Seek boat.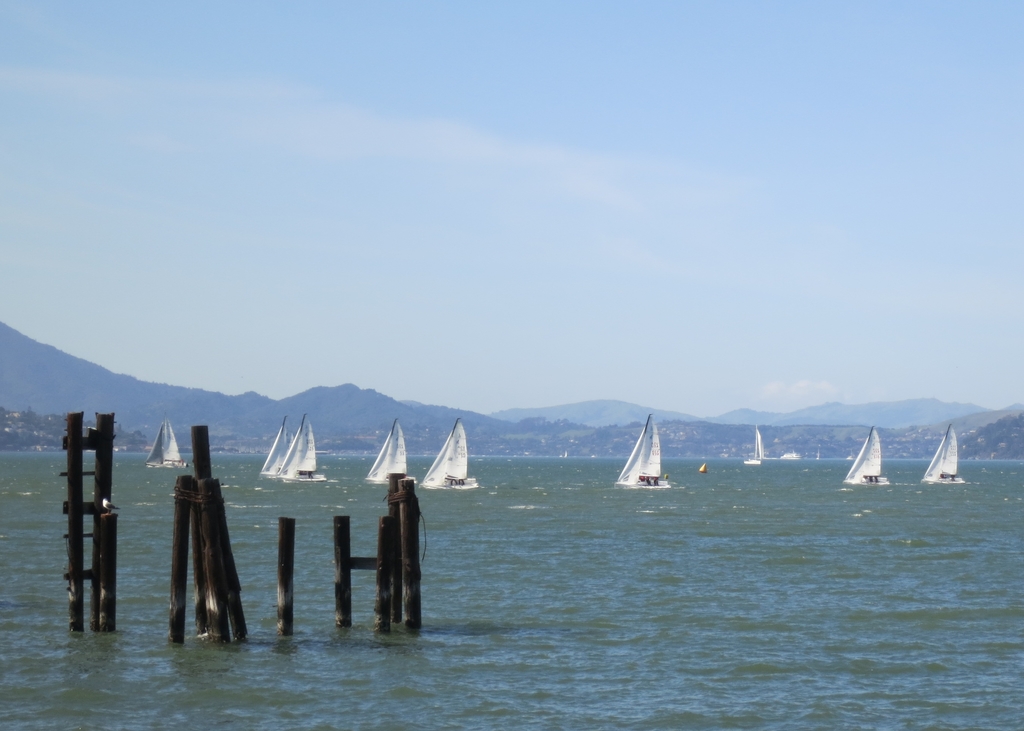
(x1=286, y1=403, x2=326, y2=479).
